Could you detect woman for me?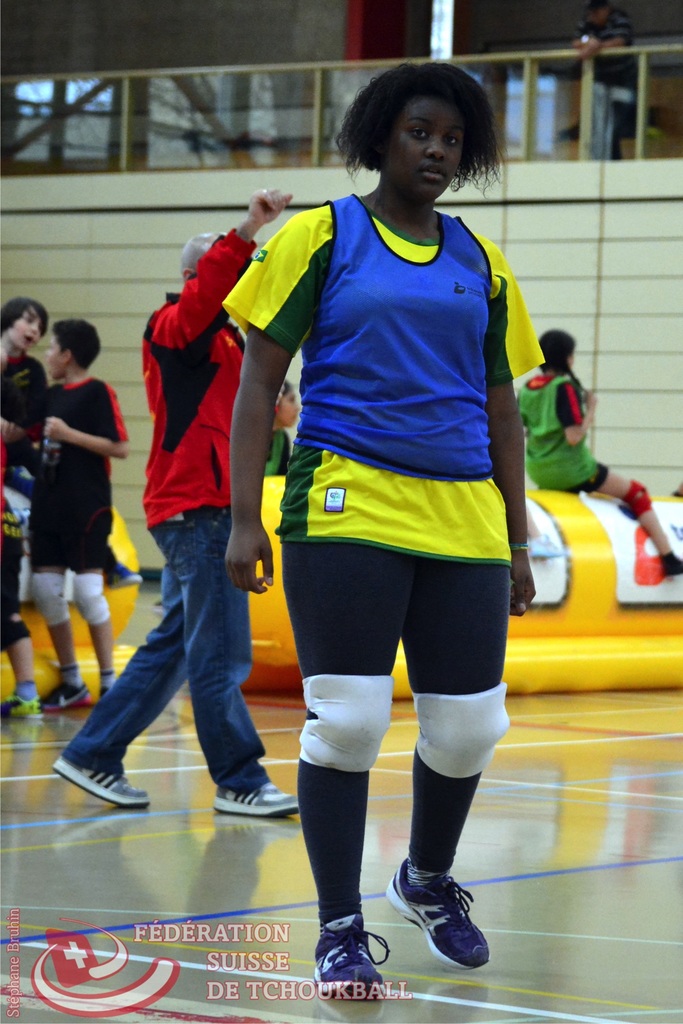
Detection result: bbox=[264, 380, 295, 476].
